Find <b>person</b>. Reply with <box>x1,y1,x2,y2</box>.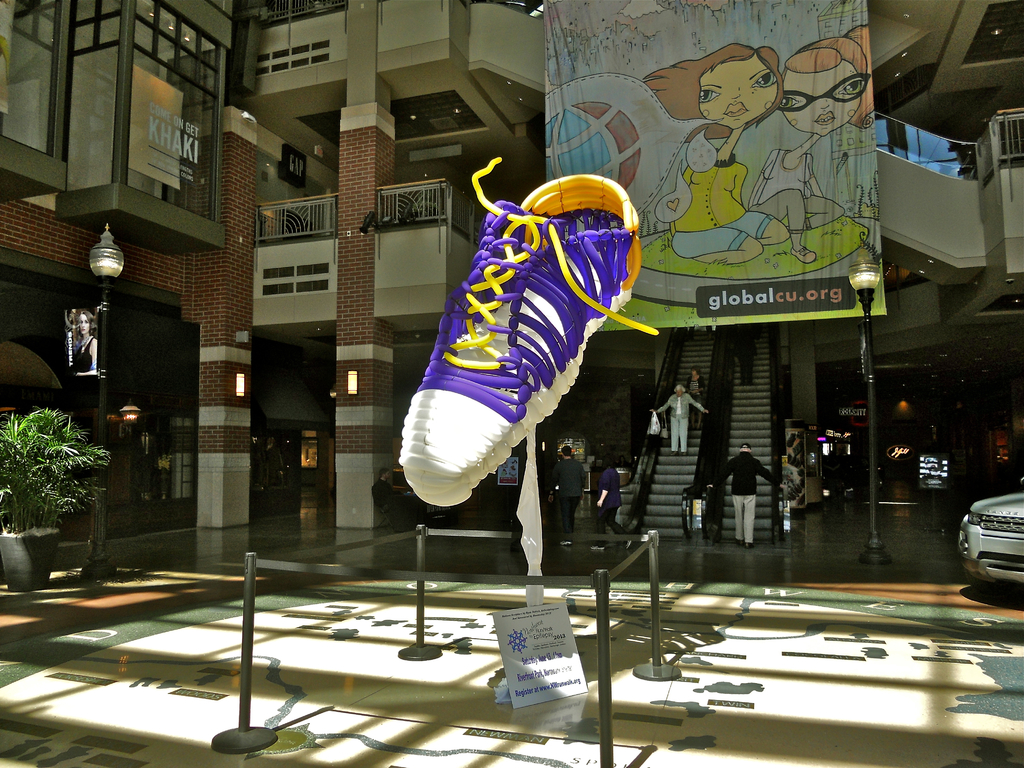
<box>368,463,405,509</box>.
